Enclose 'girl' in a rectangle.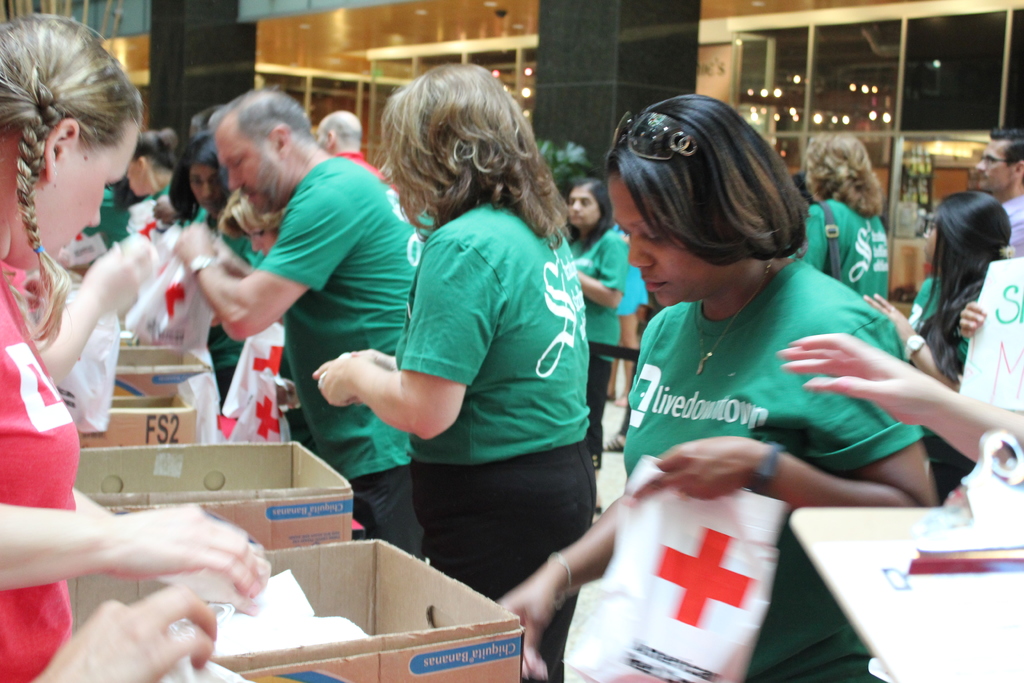
l=308, t=63, r=603, b=682.
